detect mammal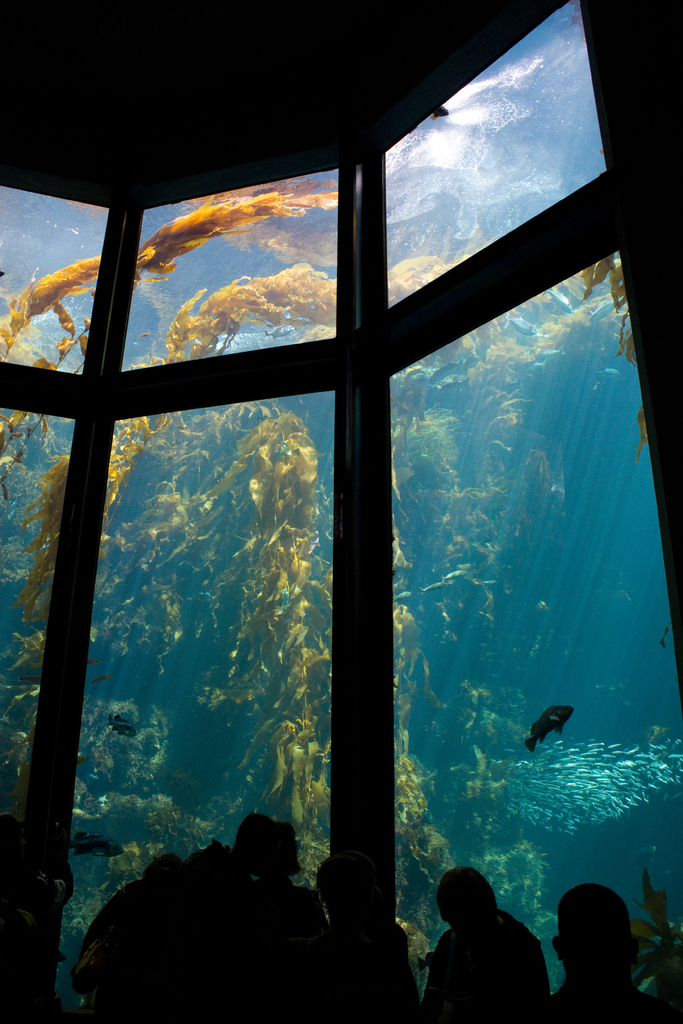
(112,820,254,1023)
